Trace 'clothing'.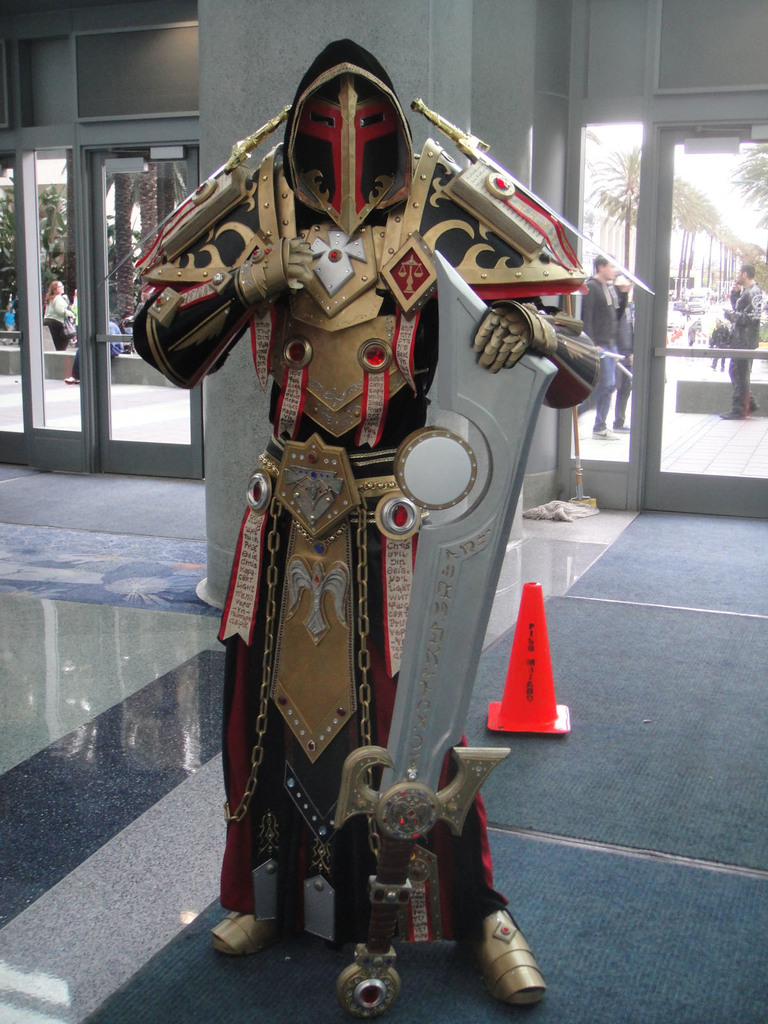
Traced to (left=581, top=280, right=632, bottom=428).
